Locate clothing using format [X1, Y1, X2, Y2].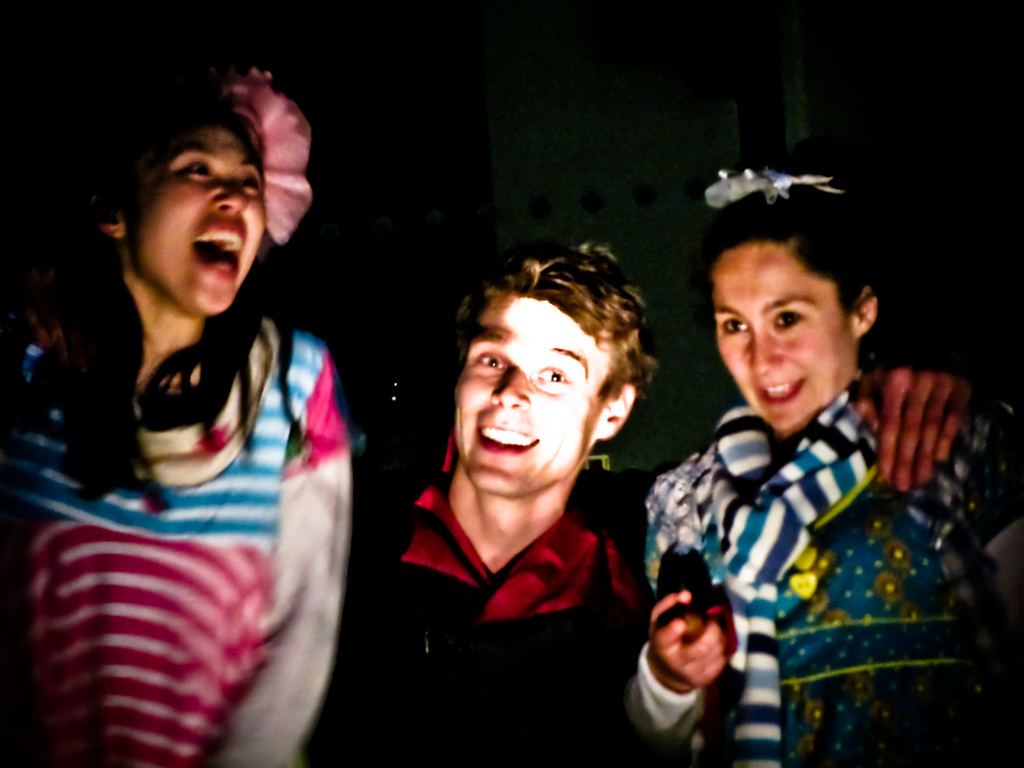
[305, 436, 646, 767].
